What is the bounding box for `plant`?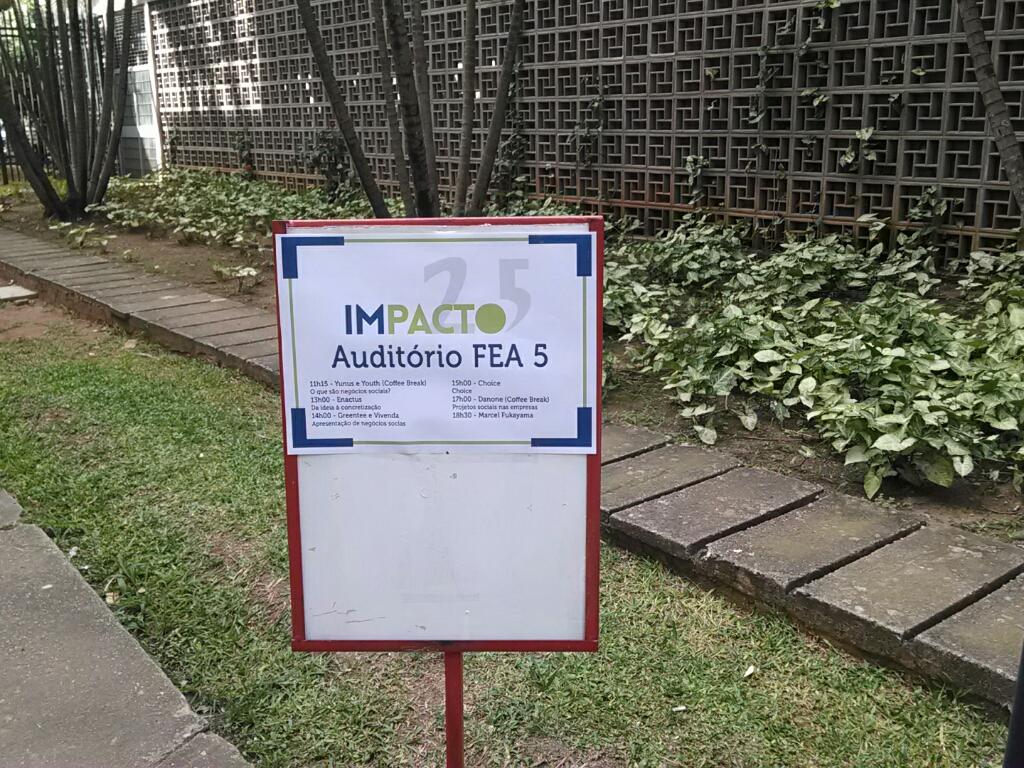
<region>687, 157, 710, 180</region>.
